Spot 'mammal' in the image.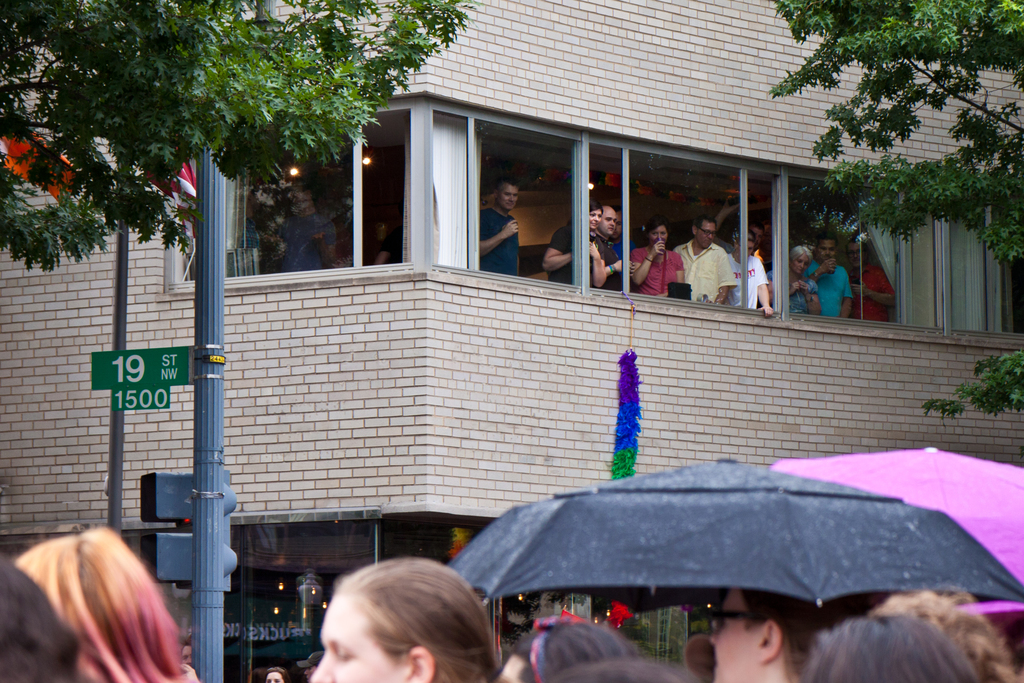
'mammal' found at x1=277, y1=184, x2=337, y2=273.
